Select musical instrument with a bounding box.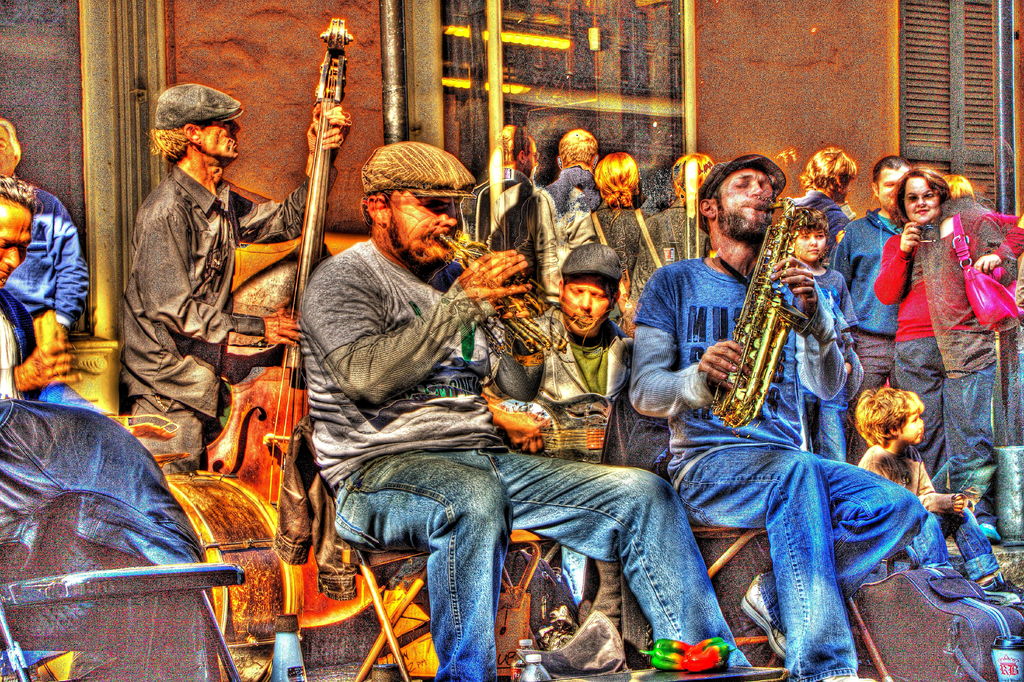
BBox(154, 466, 295, 670).
